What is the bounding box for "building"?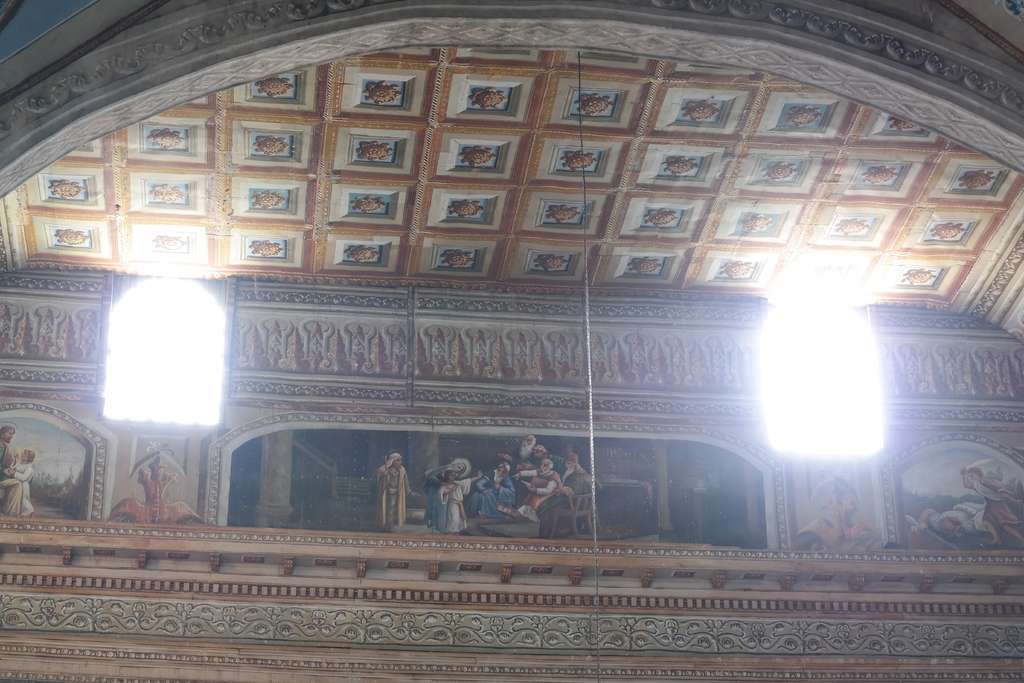
box(1, 0, 1023, 682).
